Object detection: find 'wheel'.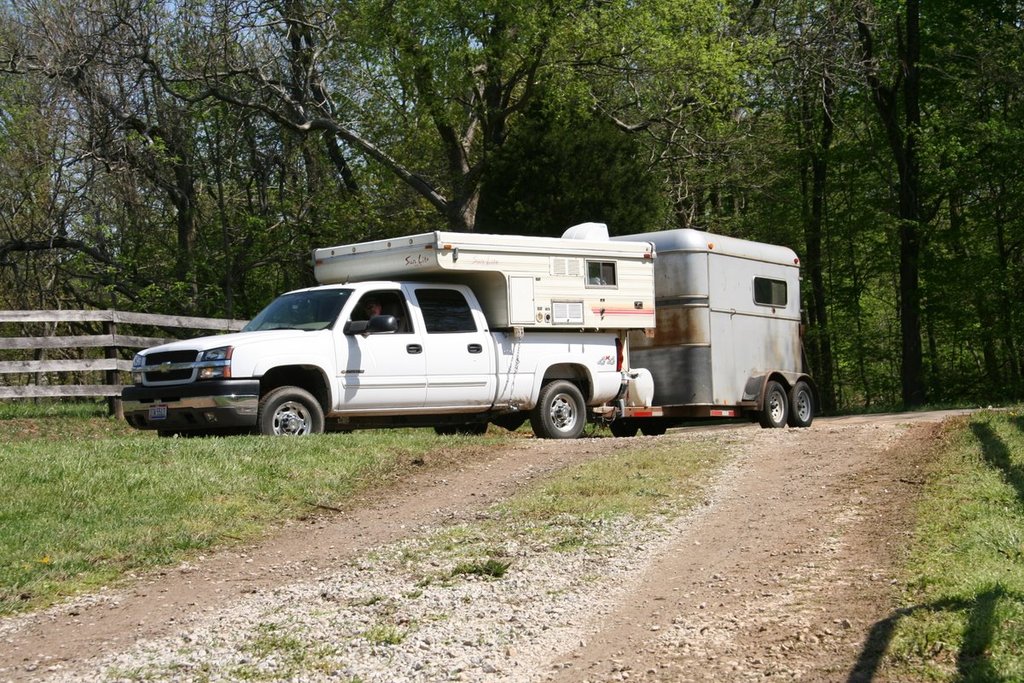
{"left": 433, "top": 423, "right": 460, "bottom": 435}.
